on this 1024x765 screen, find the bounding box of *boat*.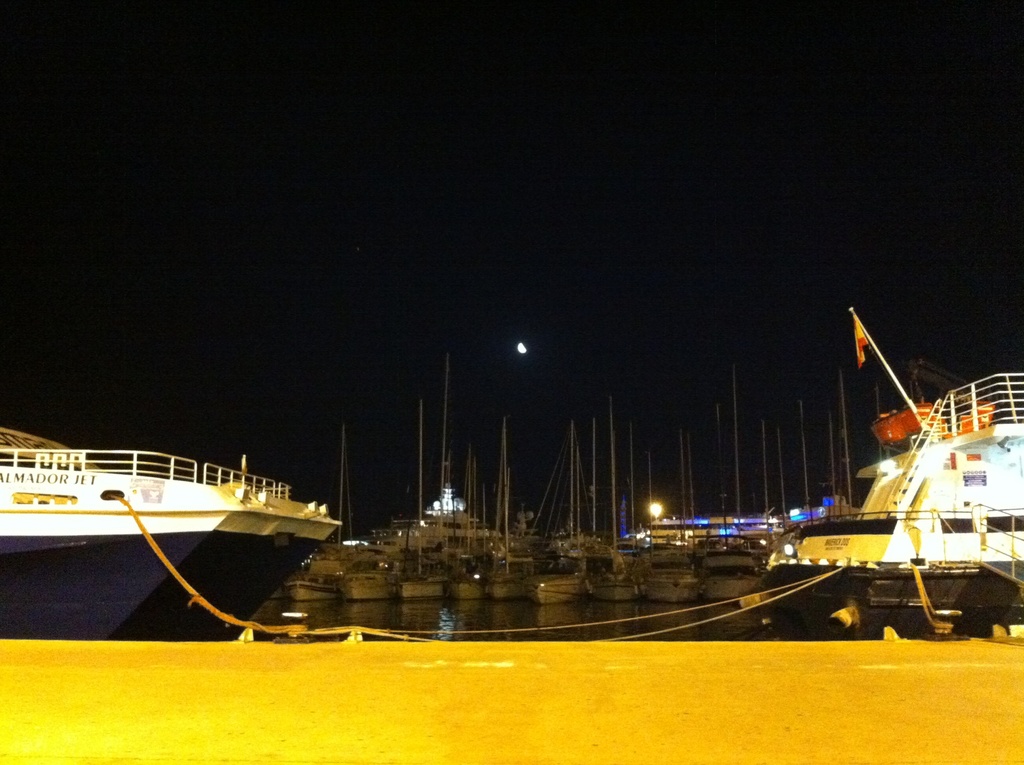
Bounding box: rect(452, 446, 488, 604).
